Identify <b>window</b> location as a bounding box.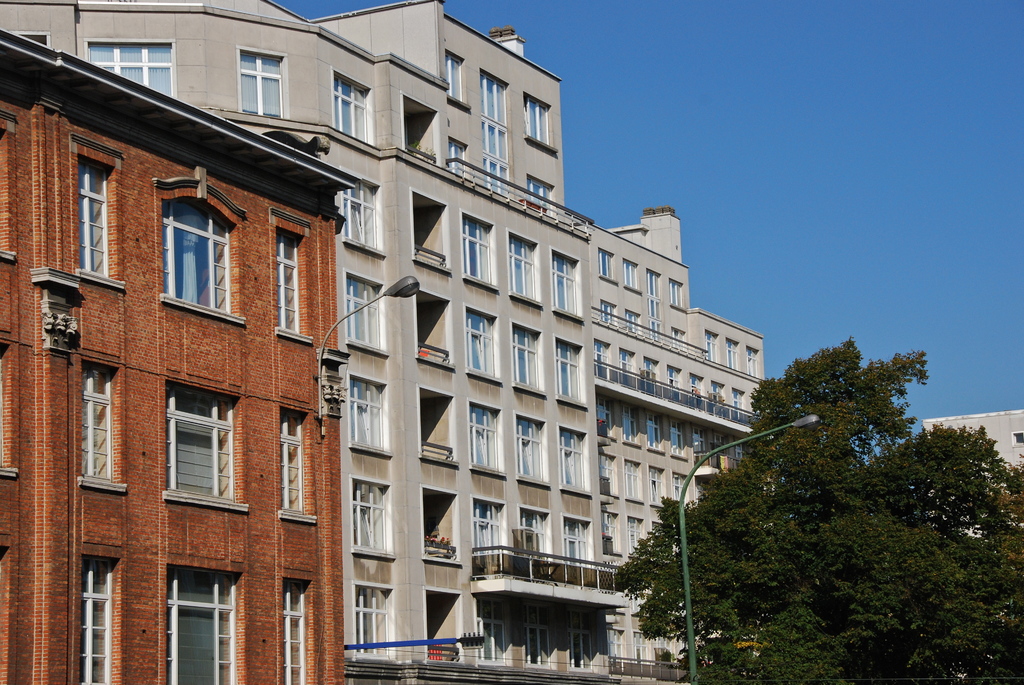
region(511, 326, 548, 400).
